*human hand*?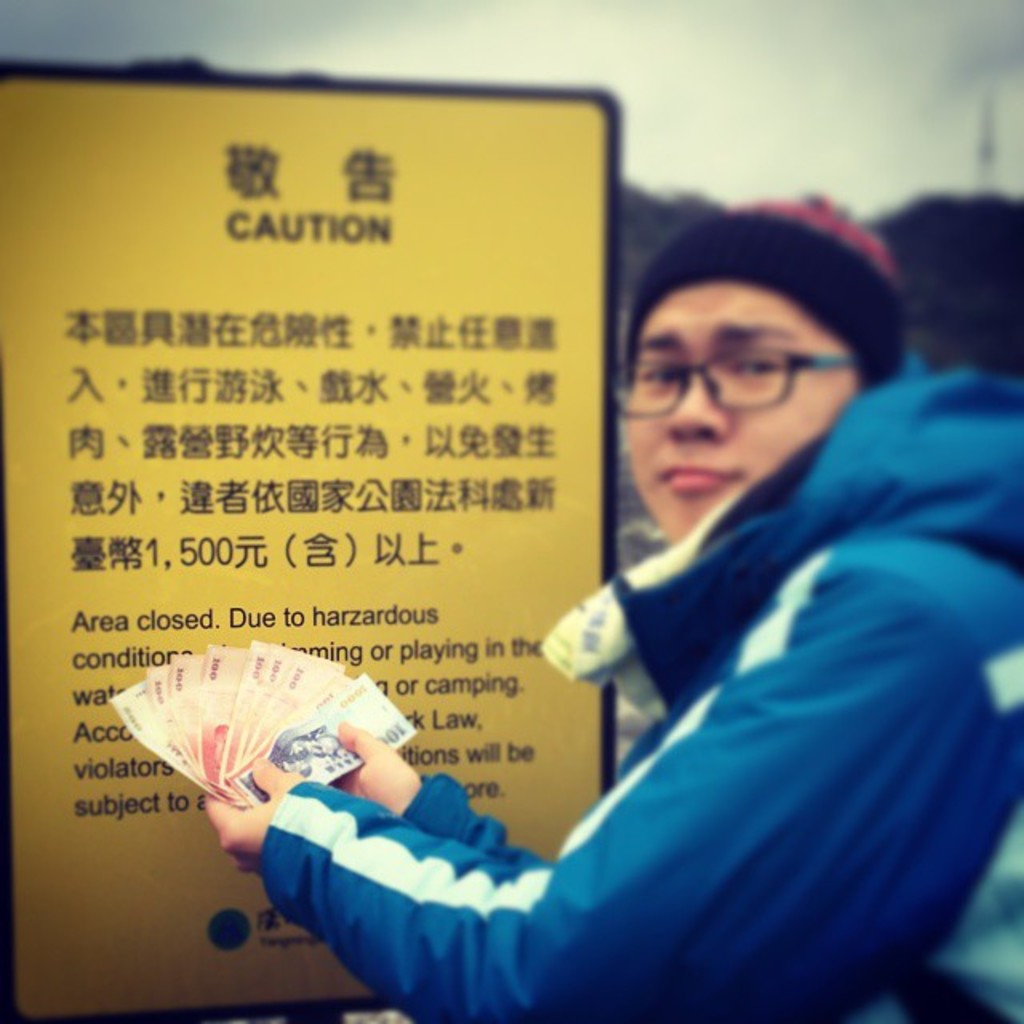
box(331, 718, 419, 819)
